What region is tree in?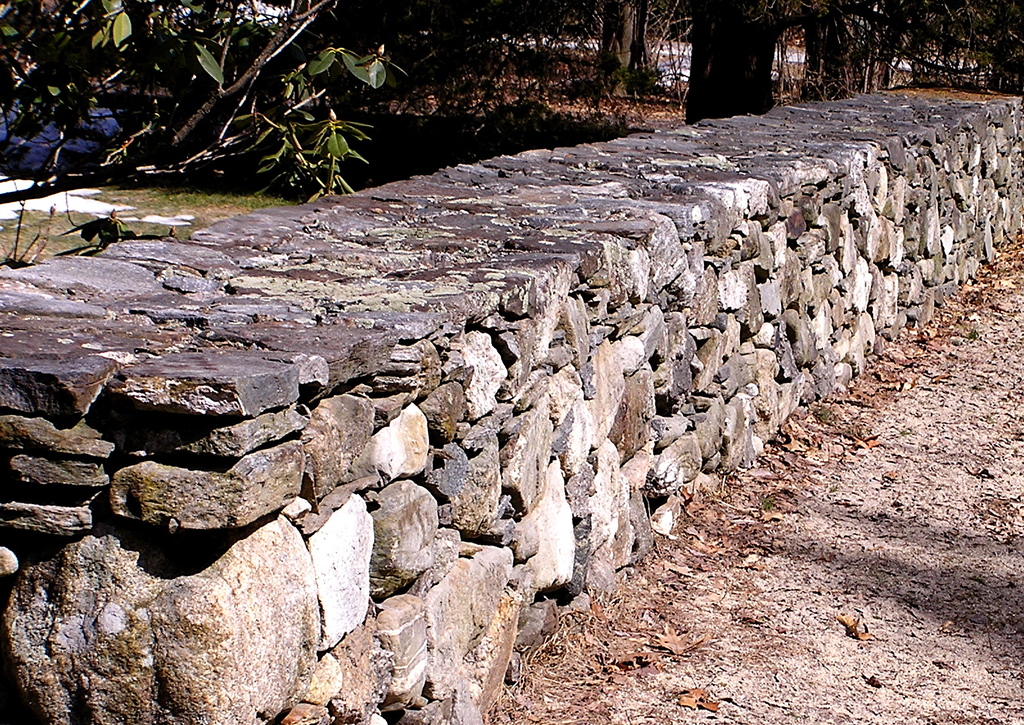
<box>0,0,403,253</box>.
